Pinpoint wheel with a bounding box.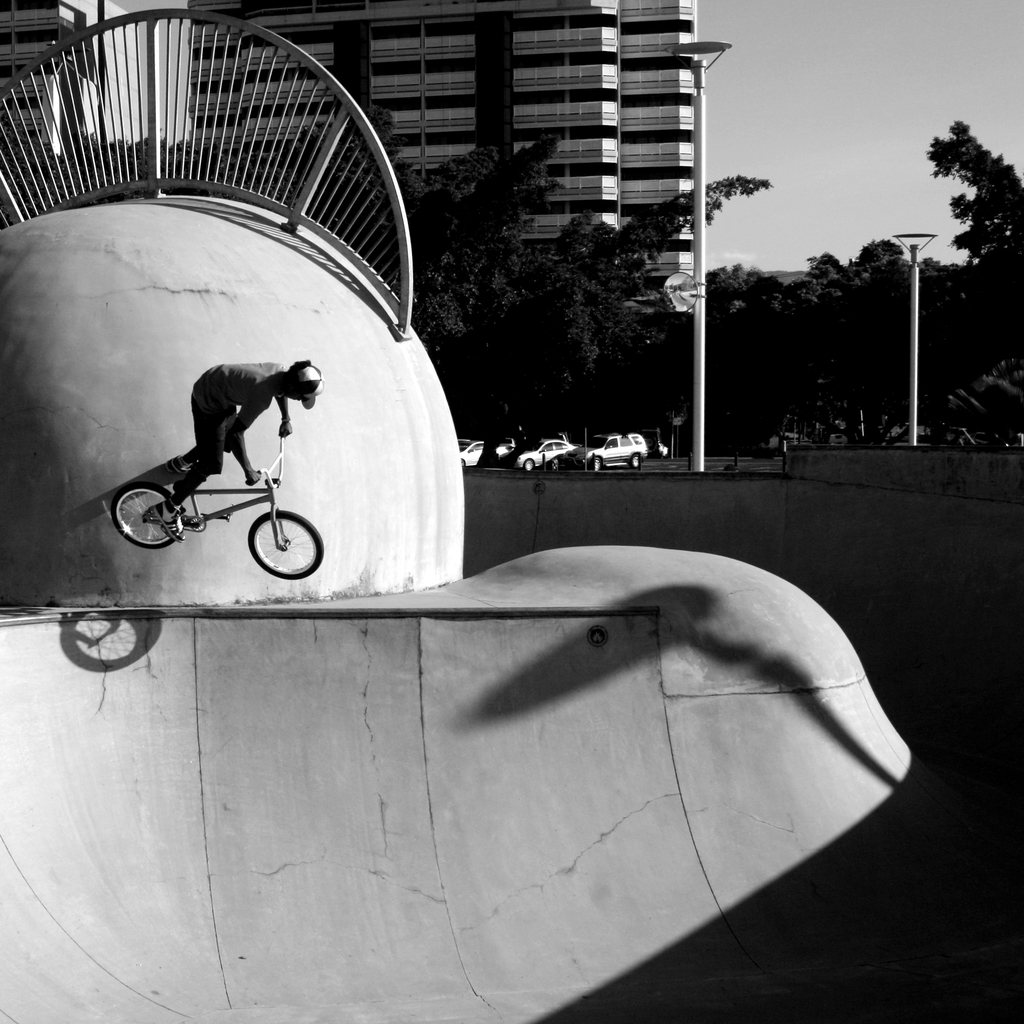
(x1=234, y1=505, x2=324, y2=575).
